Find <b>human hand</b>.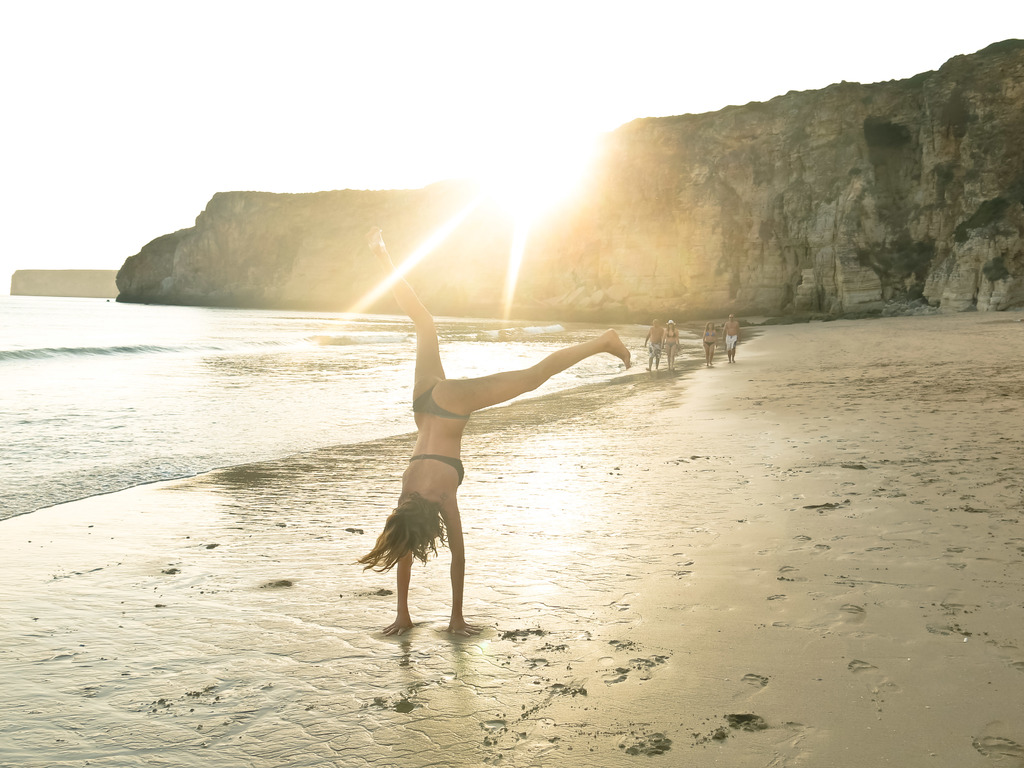
pyautogui.locateOnScreen(714, 342, 719, 348).
